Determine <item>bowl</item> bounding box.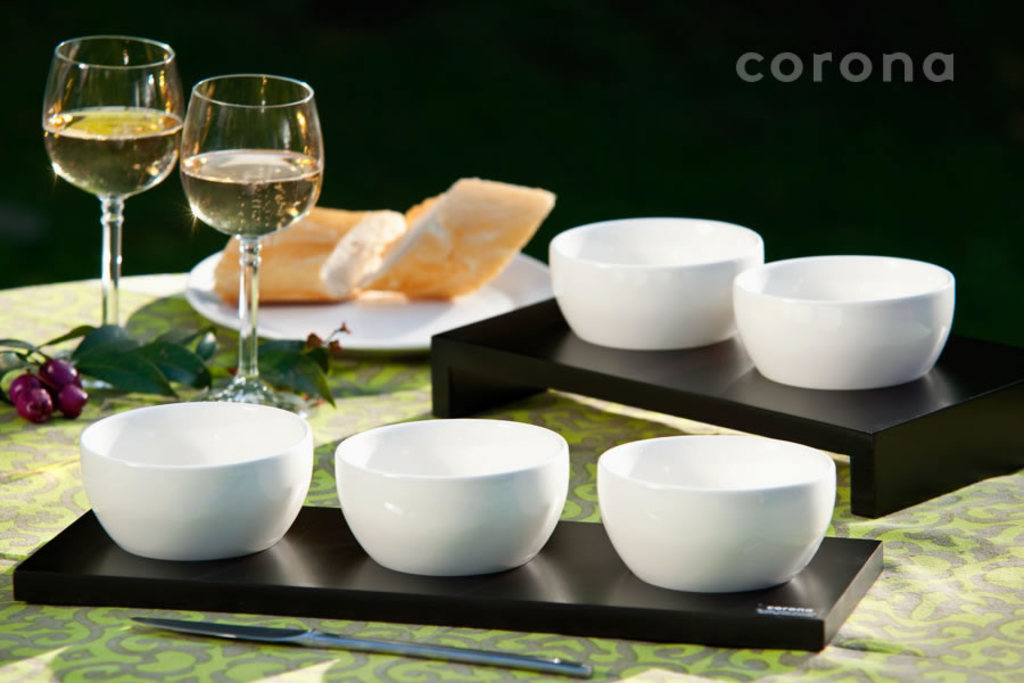
Determined: 547,217,762,351.
